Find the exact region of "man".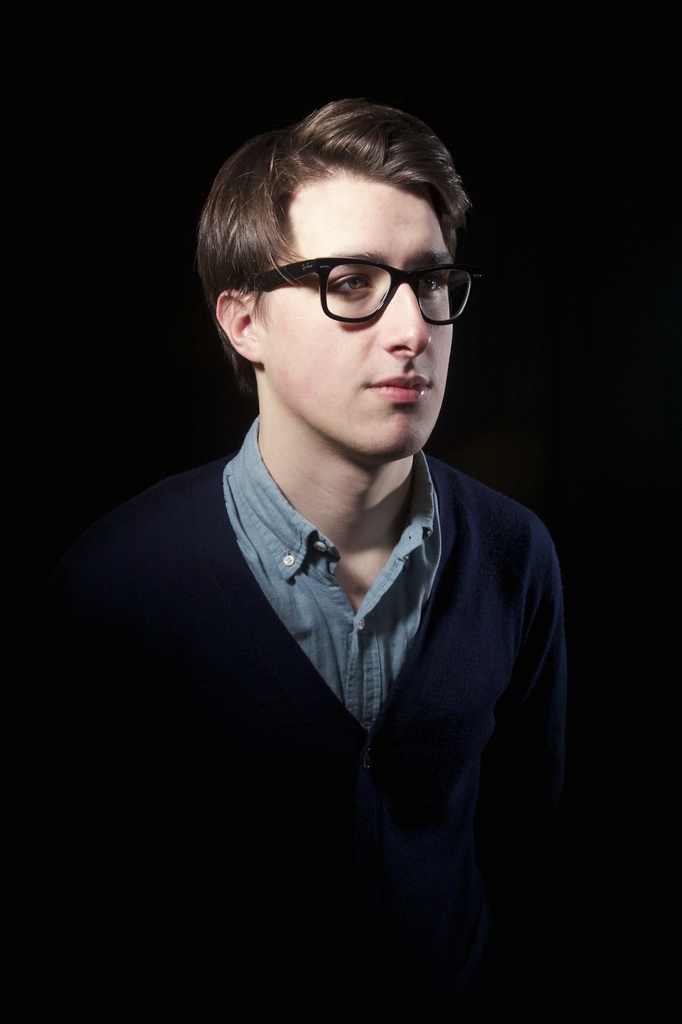
Exact region: select_region(52, 61, 608, 1023).
